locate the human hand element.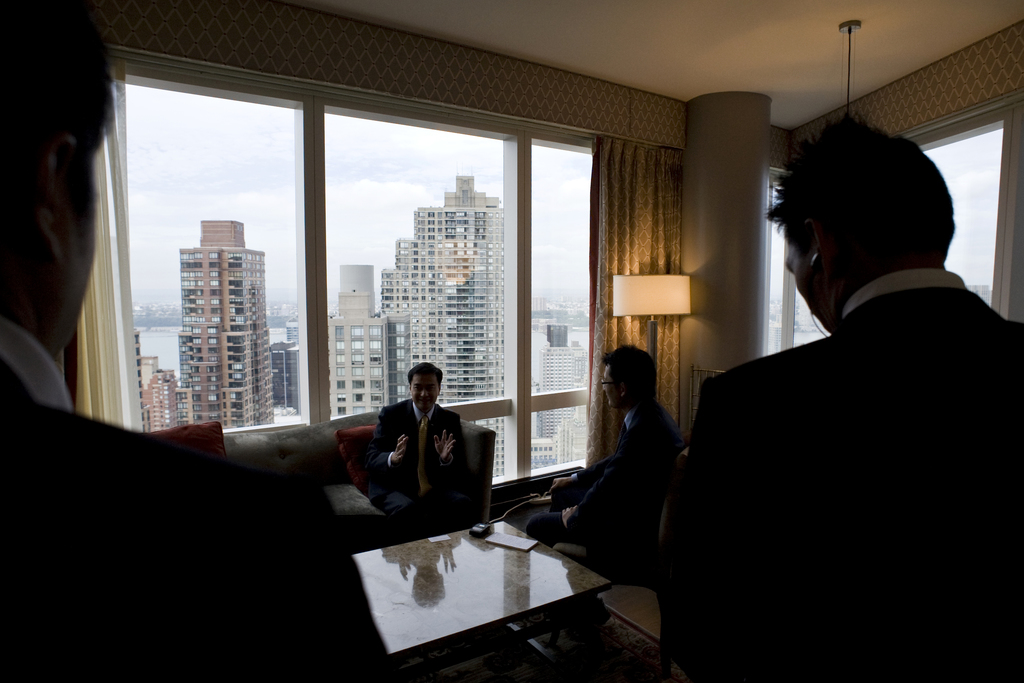
Element bbox: BBox(432, 429, 458, 465).
